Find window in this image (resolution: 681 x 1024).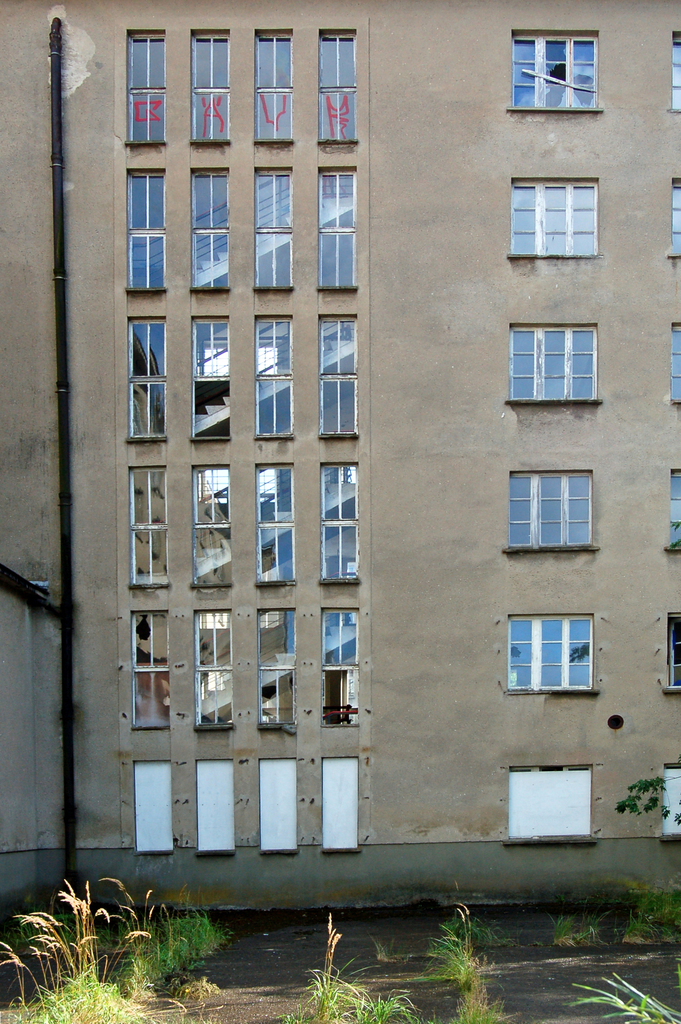
pyautogui.locateOnScreen(509, 617, 595, 694).
